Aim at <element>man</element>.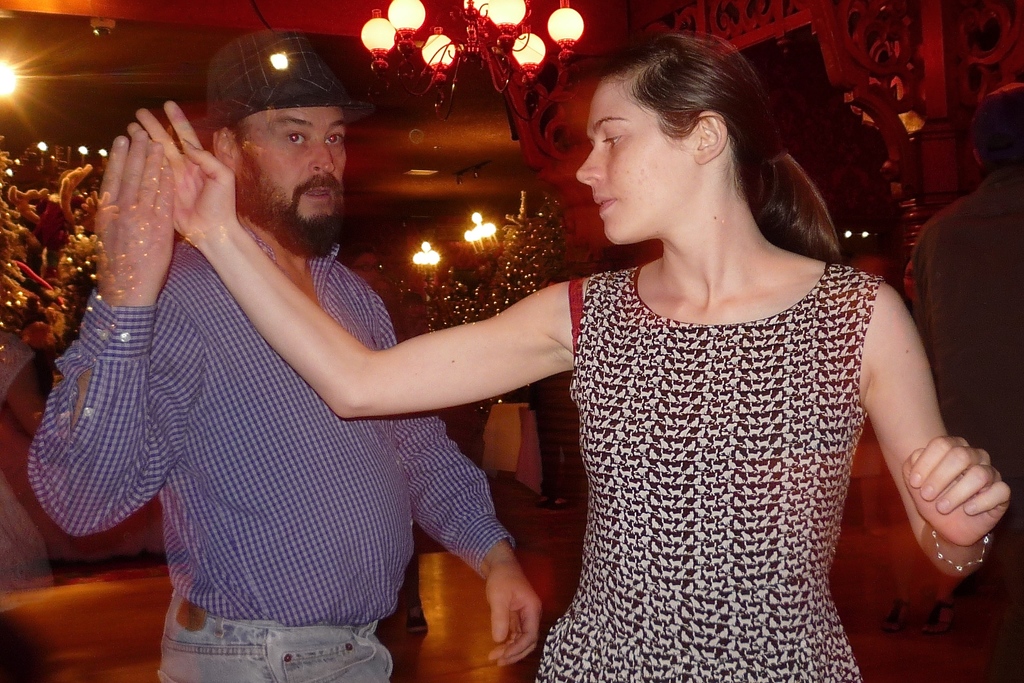
Aimed at (20, 31, 542, 682).
